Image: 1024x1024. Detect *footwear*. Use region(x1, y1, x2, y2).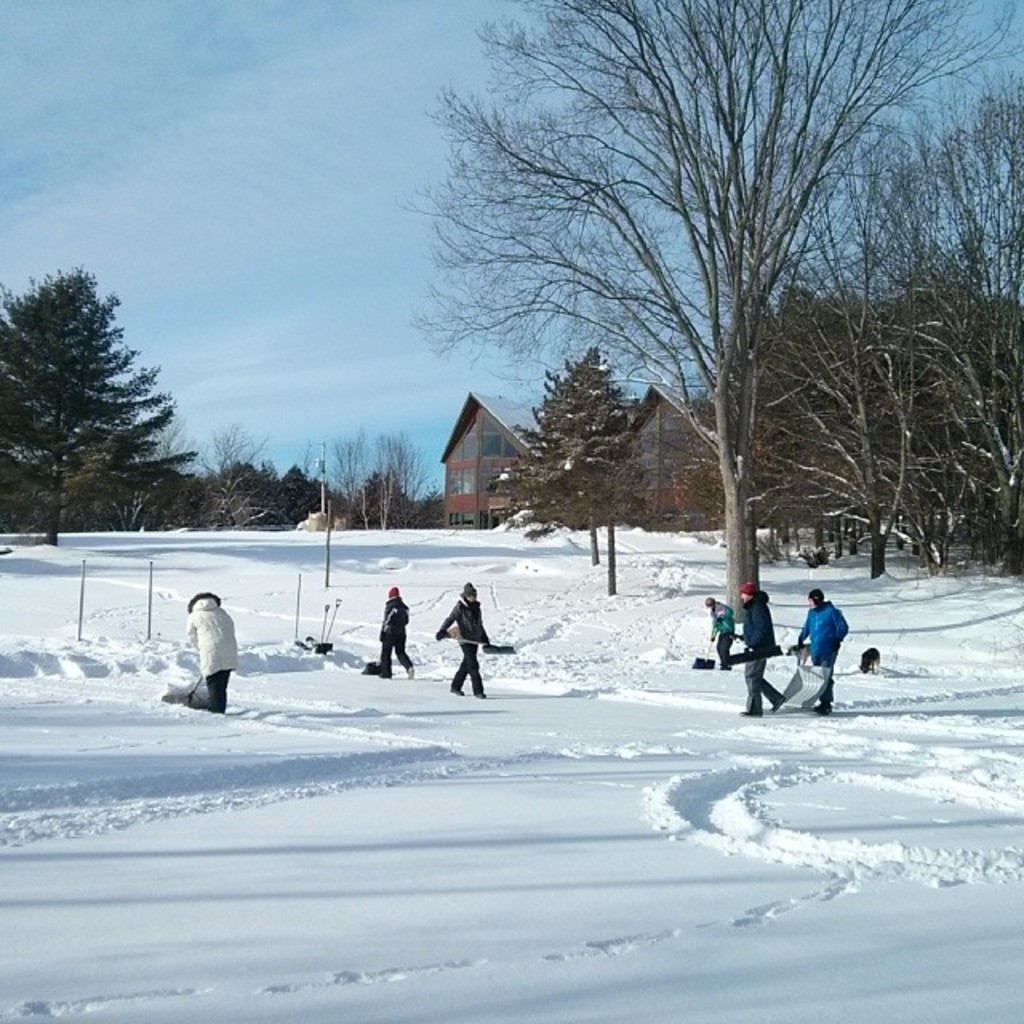
region(771, 694, 786, 712).
